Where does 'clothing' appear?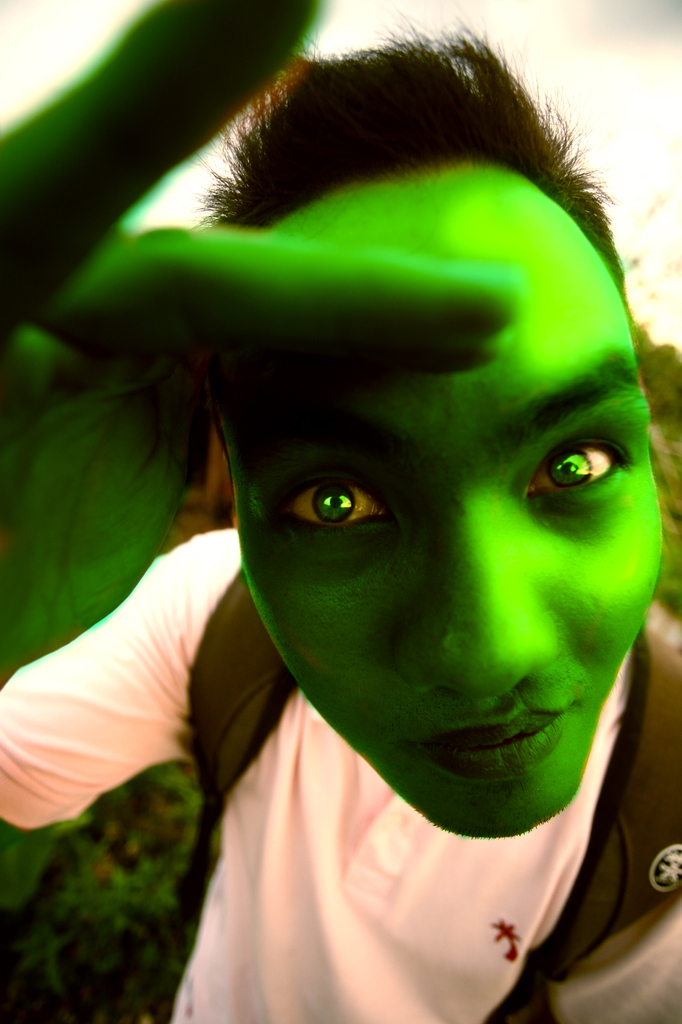
Appears at (x1=0, y1=527, x2=681, y2=1023).
